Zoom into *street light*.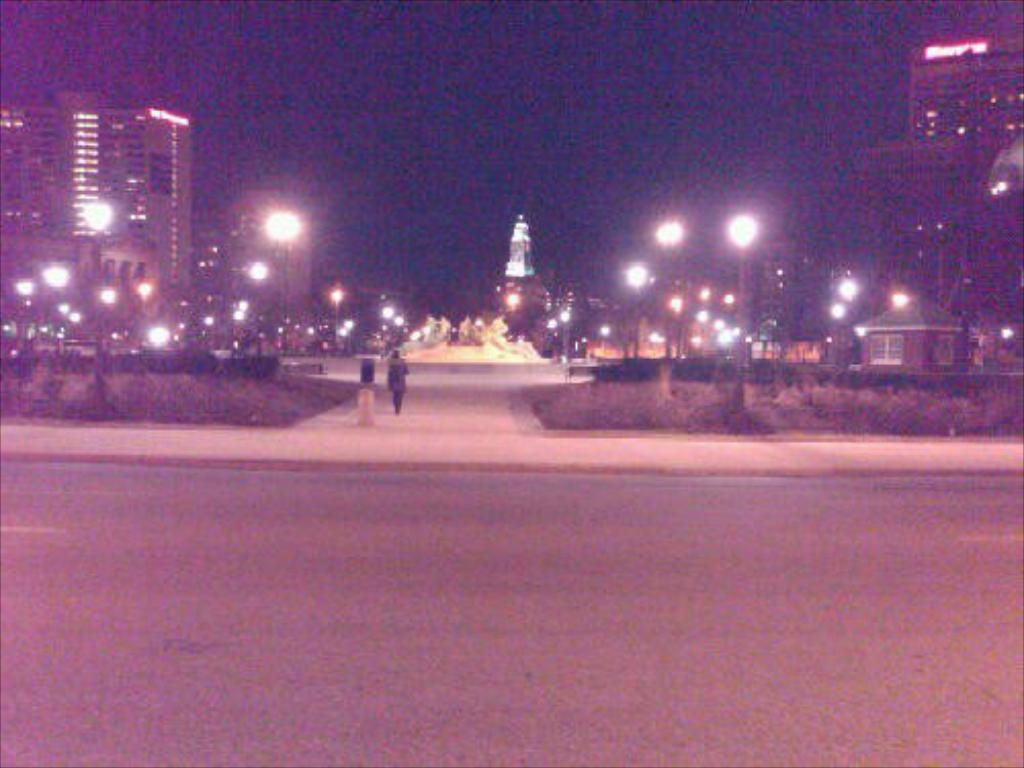
Zoom target: (left=623, top=260, right=651, bottom=291).
